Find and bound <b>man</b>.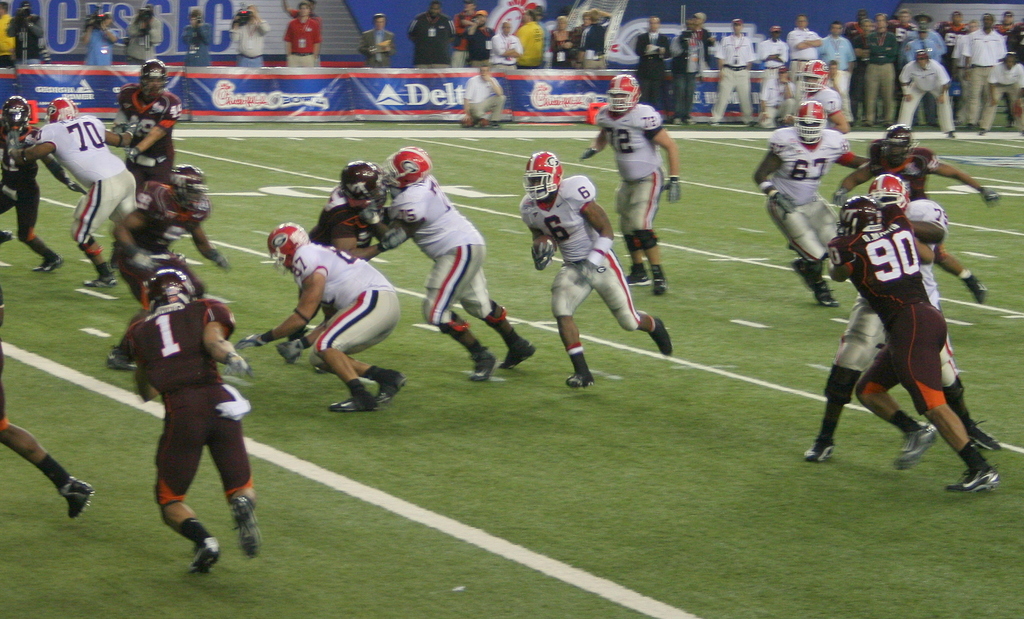
Bound: (572, 5, 609, 74).
